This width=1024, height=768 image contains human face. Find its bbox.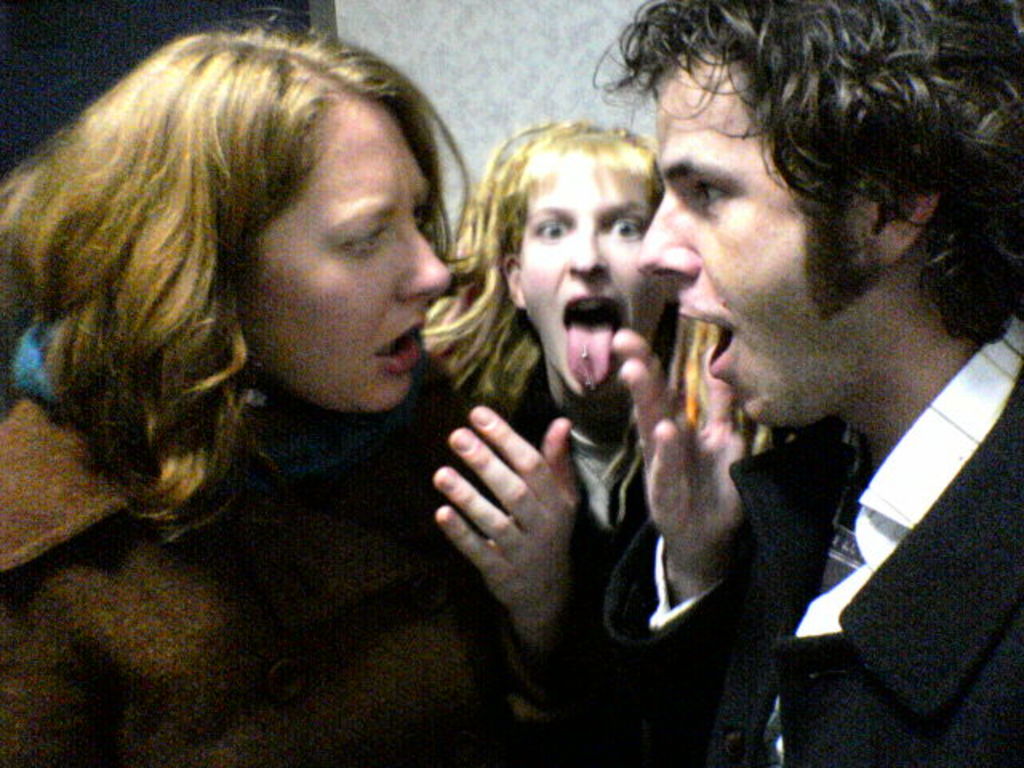
bbox(229, 104, 448, 411).
